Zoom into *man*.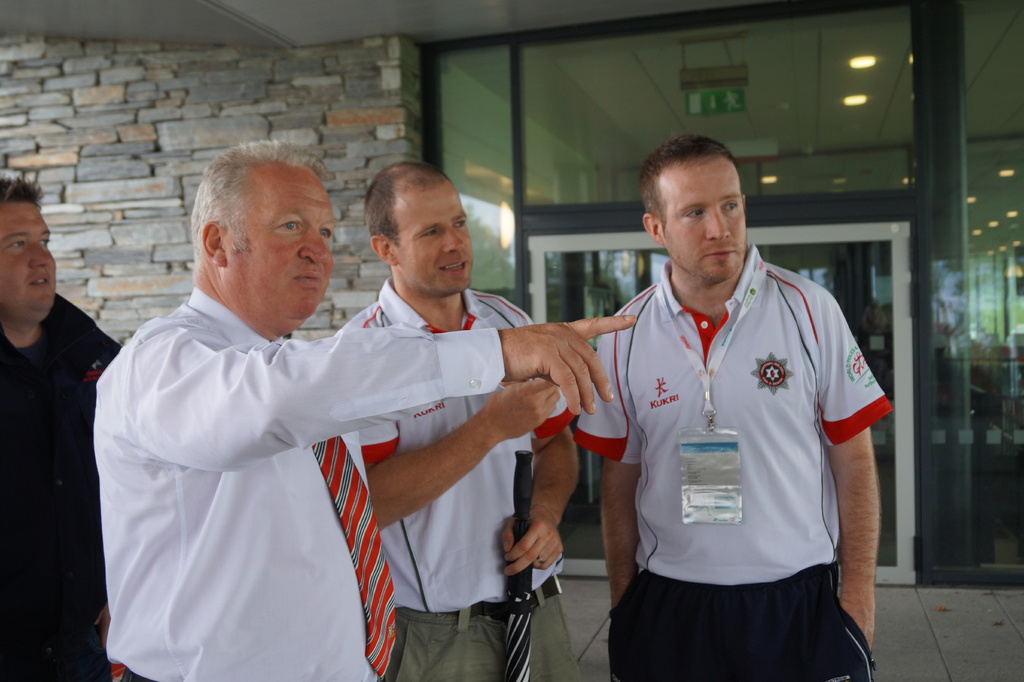
Zoom target: (x1=0, y1=174, x2=128, y2=681).
